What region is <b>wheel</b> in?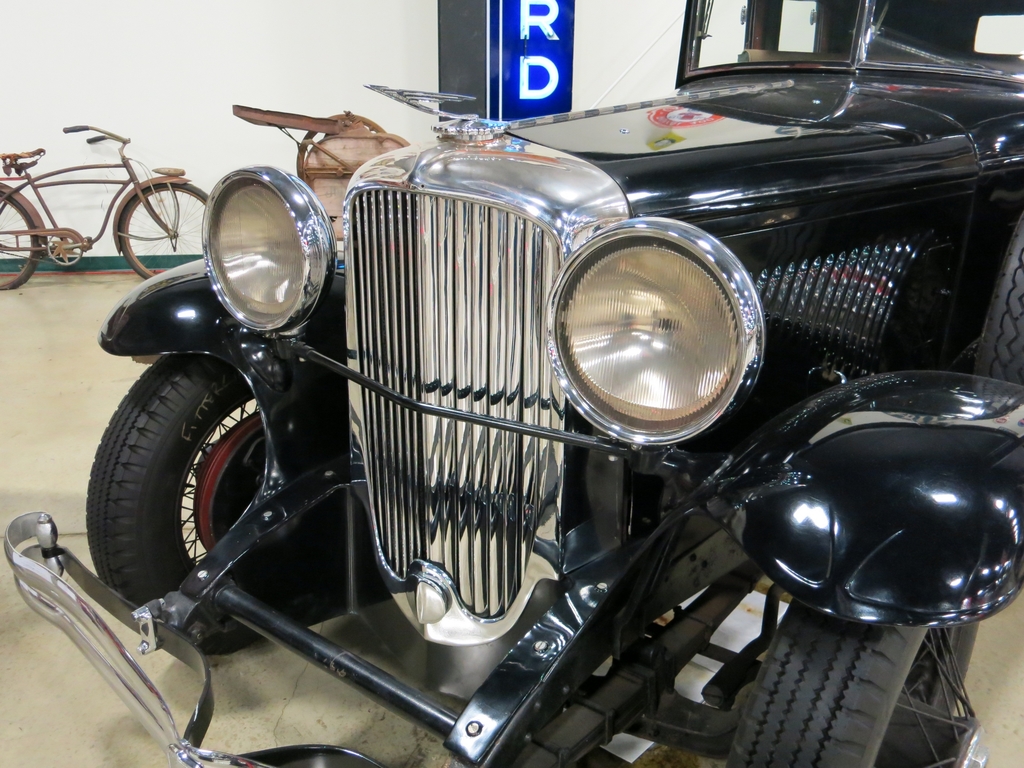
(728, 601, 979, 767).
